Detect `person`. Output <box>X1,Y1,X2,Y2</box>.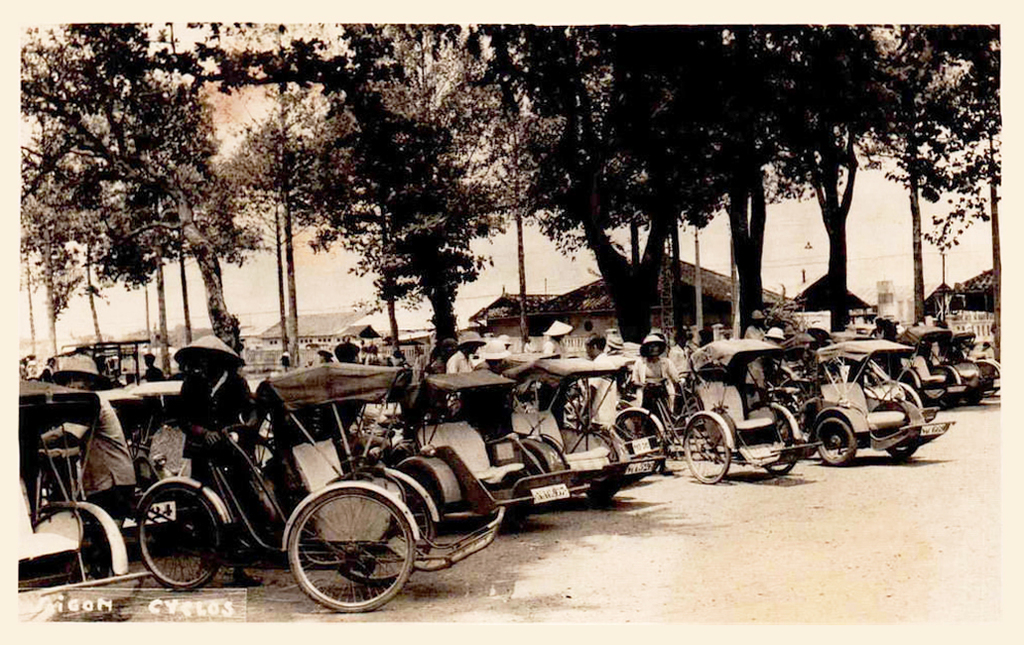
<box>443,332,482,372</box>.
